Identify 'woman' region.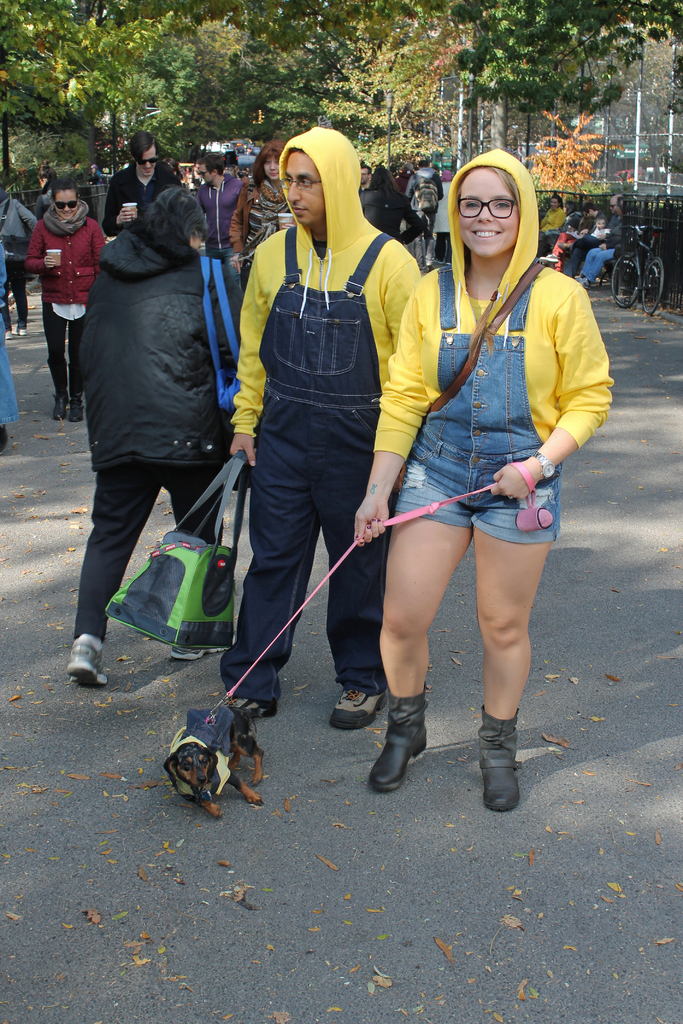
Region: [22,183,106,424].
